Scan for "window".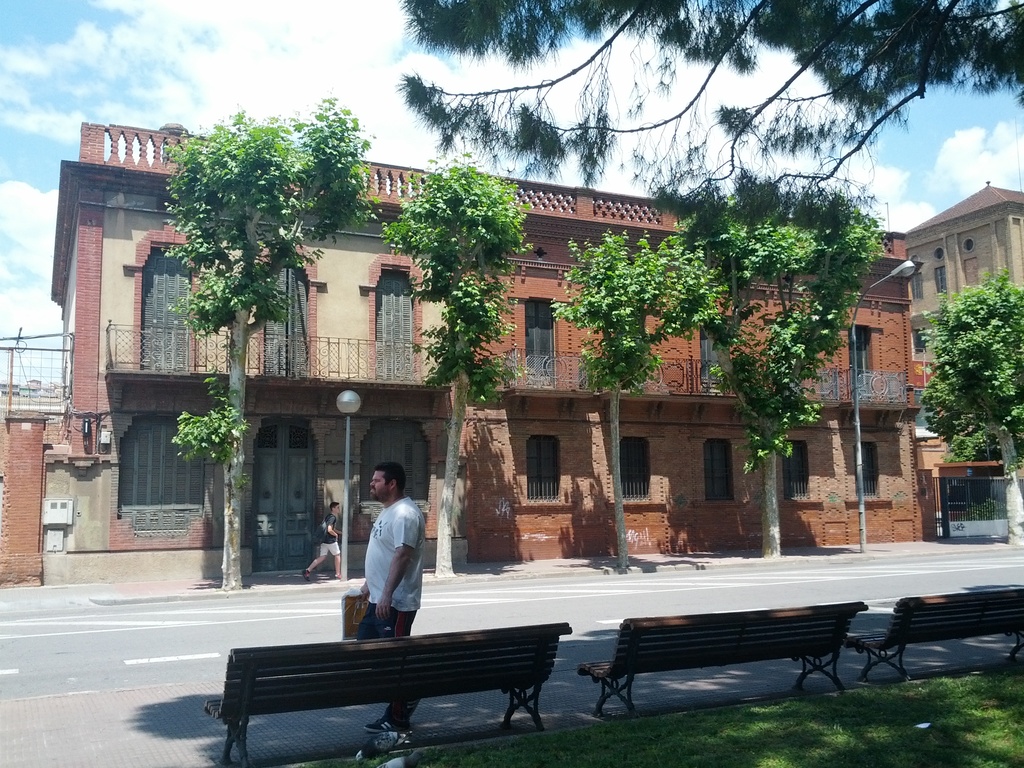
Scan result: x1=847 y1=326 x2=876 y2=393.
